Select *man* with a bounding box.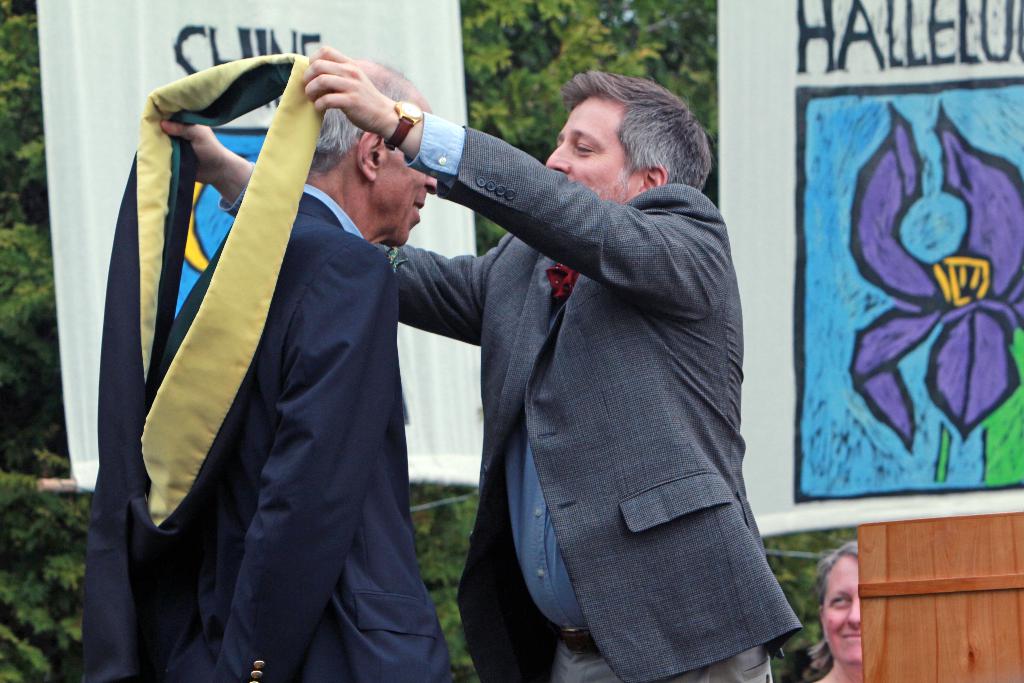
region(153, 55, 452, 682).
